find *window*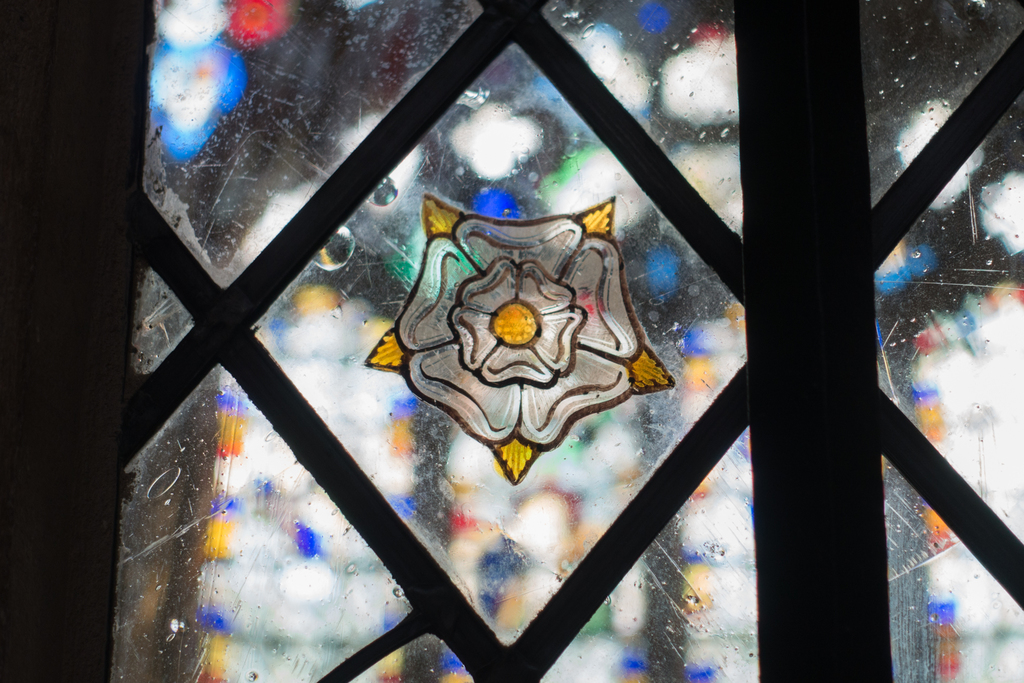
80/33/988/682
